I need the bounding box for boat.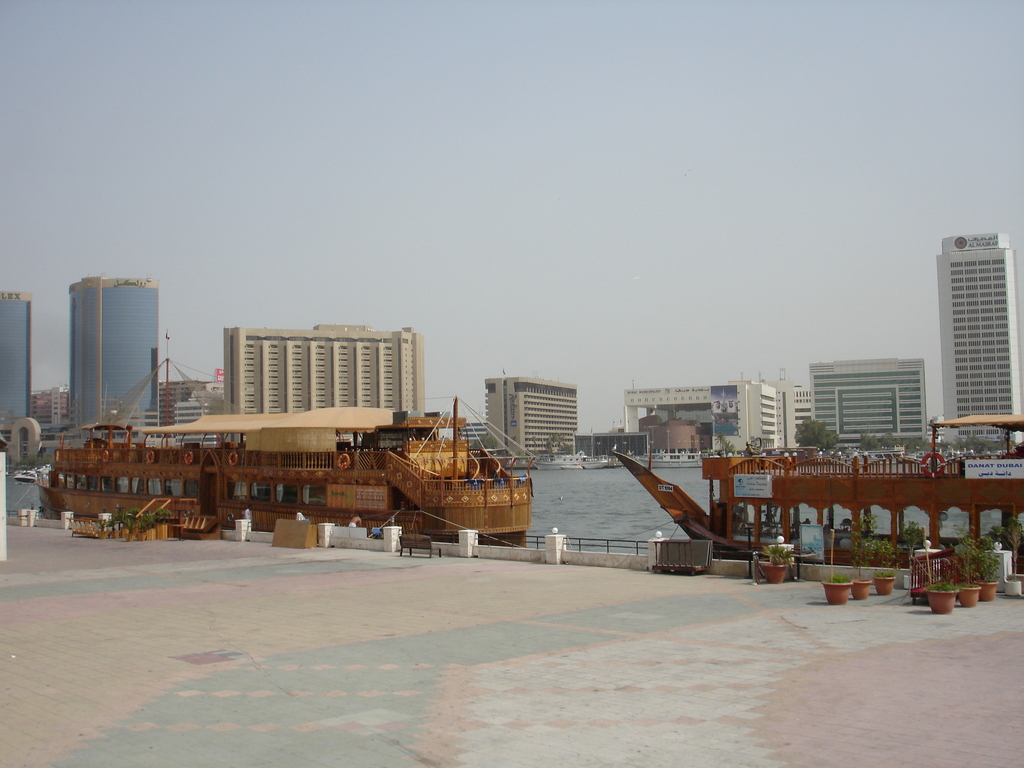
Here it is: [610,417,1023,575].
